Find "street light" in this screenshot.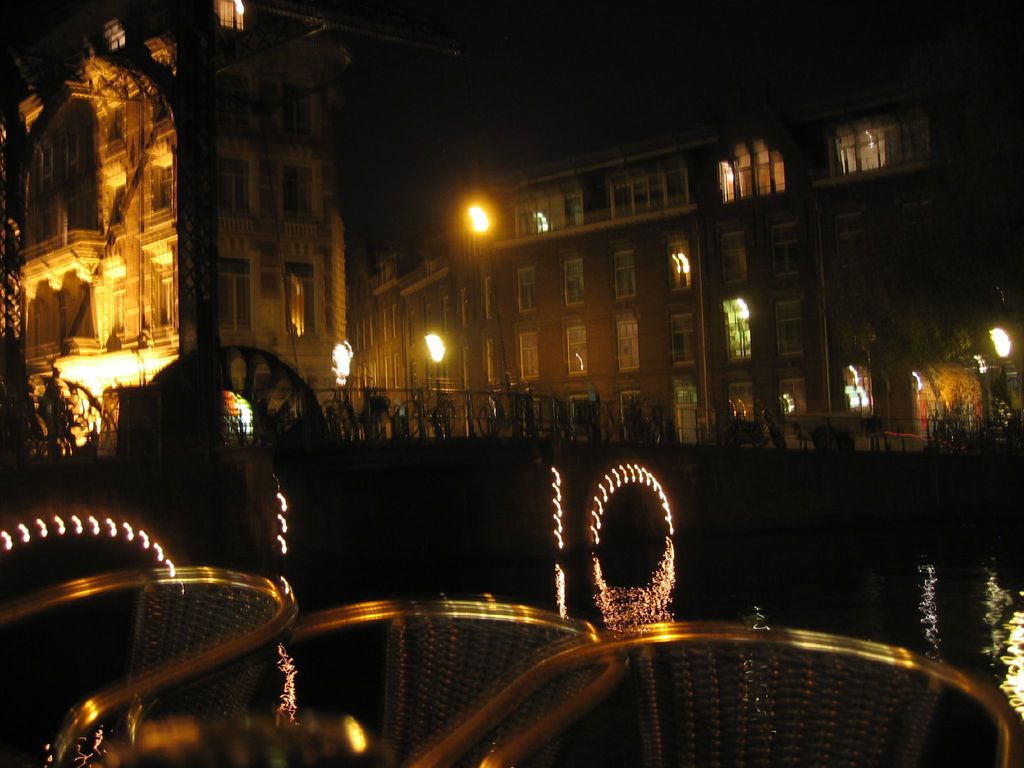
The bounding box for "street light" is (left=424, top=331, right=449, bottom=413).
